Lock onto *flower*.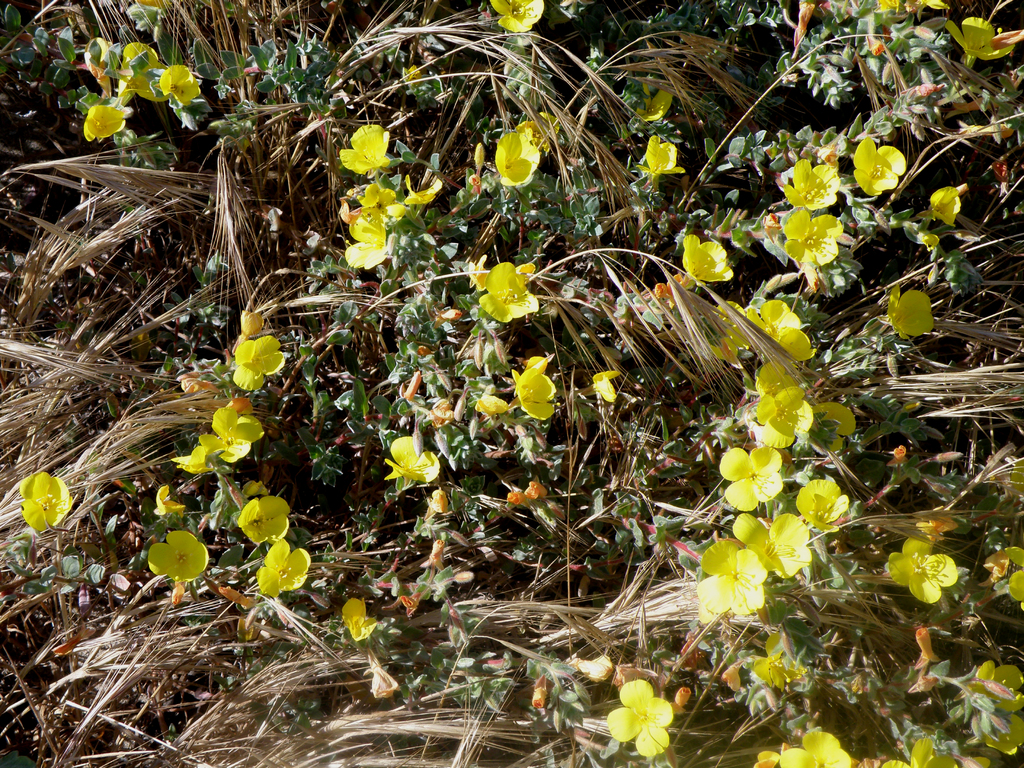
Locked: box=[877, 289, 933, 336].
